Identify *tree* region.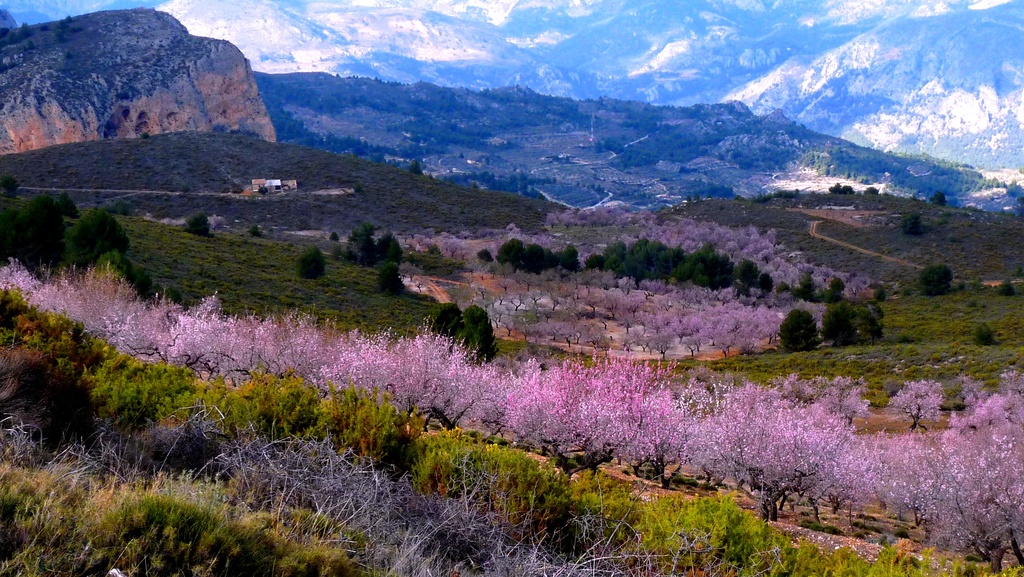
Region: x1=440 y1=297 x2=470 y2=339.
